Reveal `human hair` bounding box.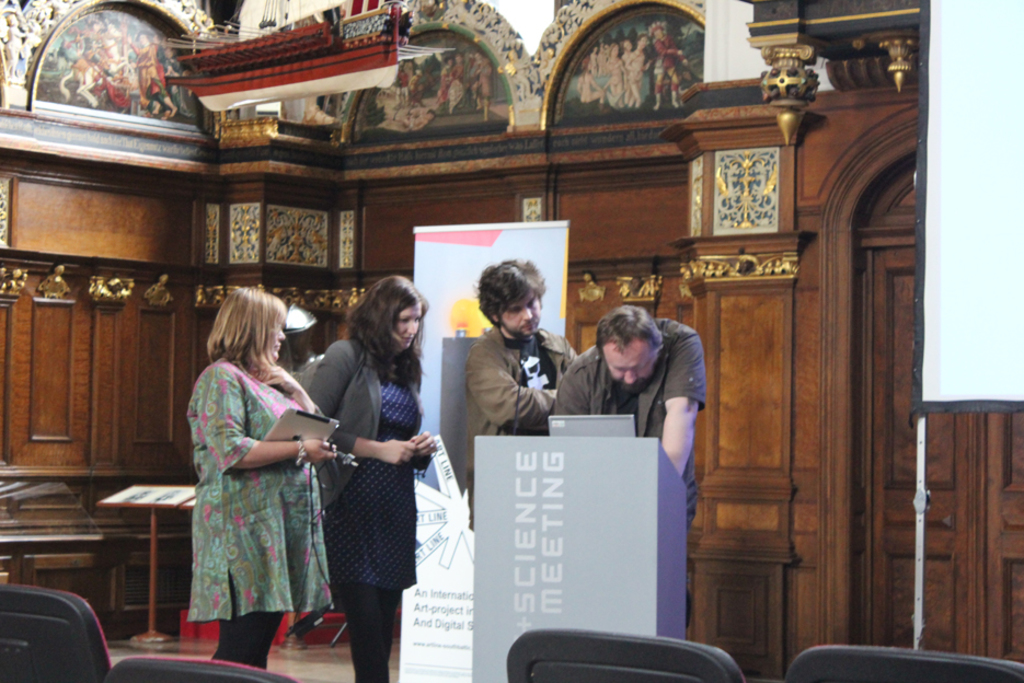
Revealed: rect(205, 286, 286, 381).
